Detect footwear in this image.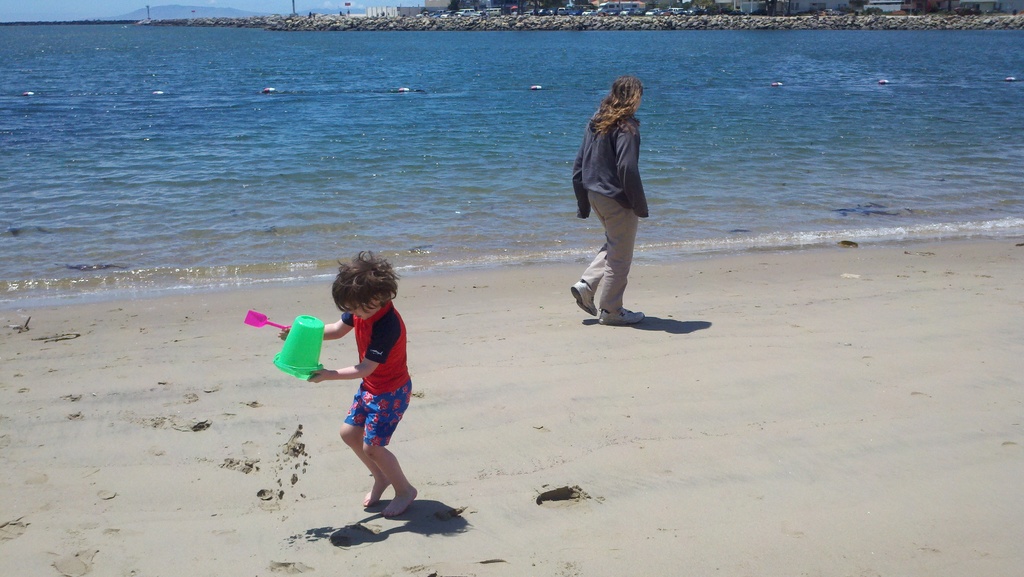
Detection: [600, 308, 645, 325].
